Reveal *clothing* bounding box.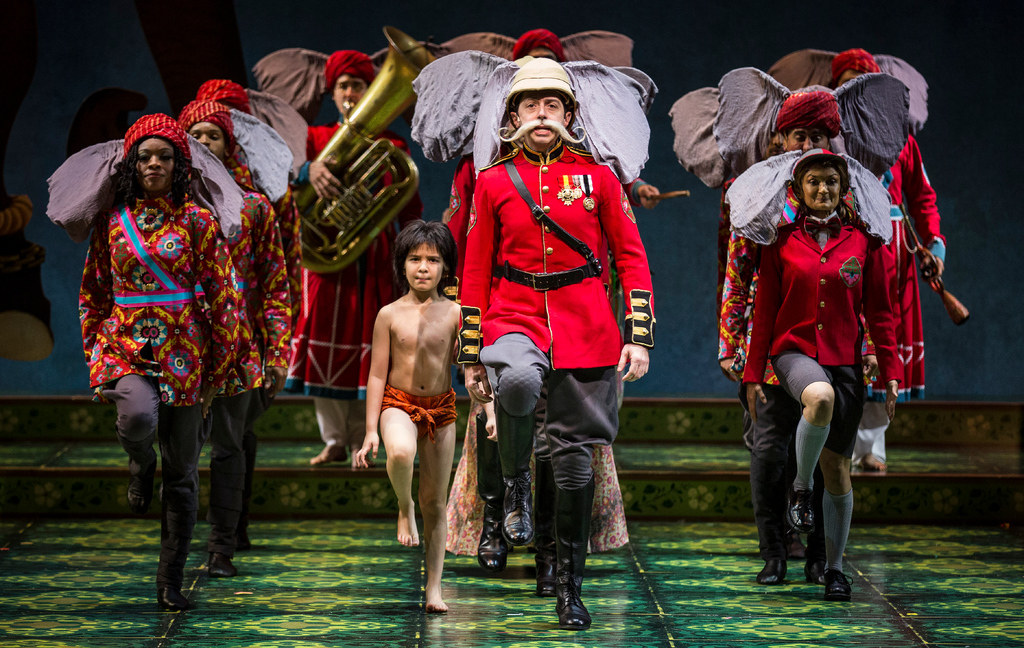
Revealed: <box>383,386,466,442</box>.
